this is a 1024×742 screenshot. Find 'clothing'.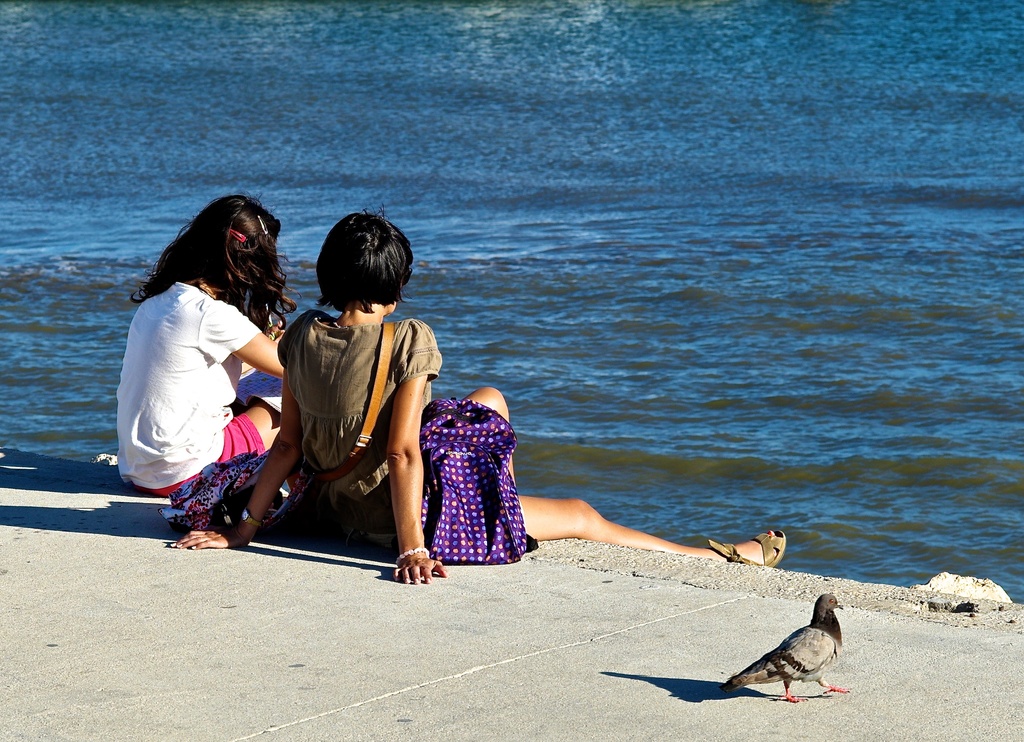
Bounding box: 263/323/536/552.
